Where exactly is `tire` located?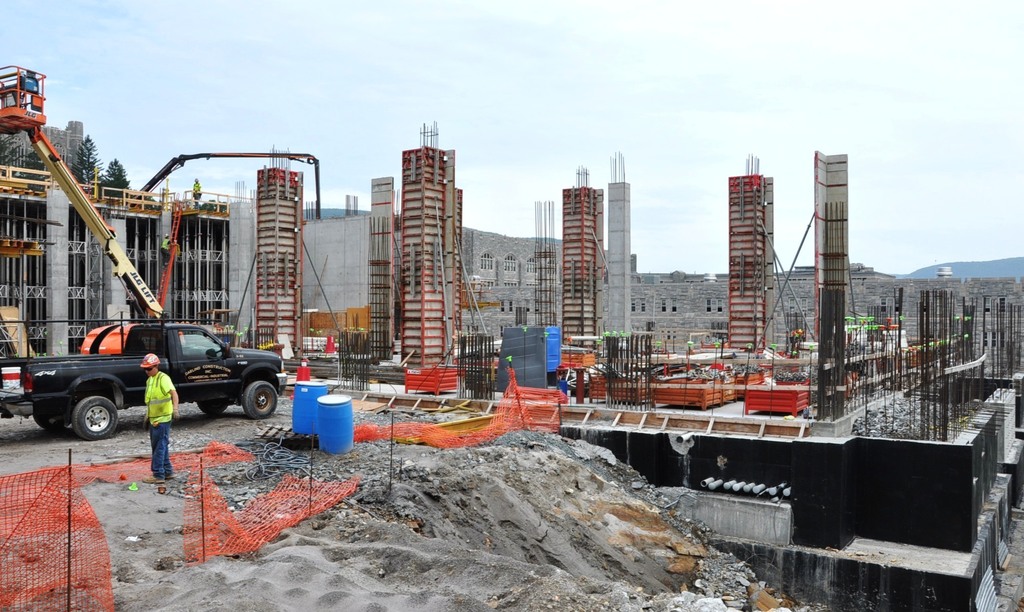
Its bounding box is l=37, t=395, r=72, b=426.
